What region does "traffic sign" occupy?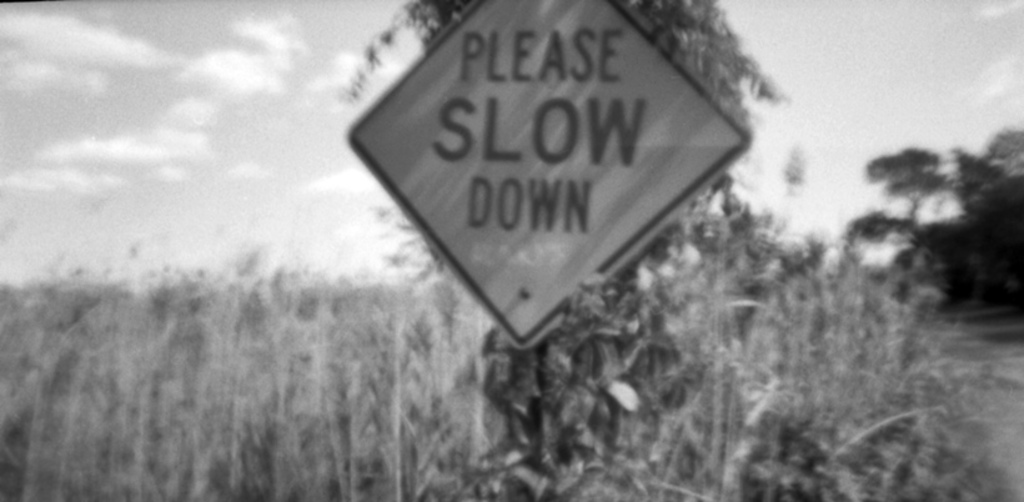
347/0/751/348.
